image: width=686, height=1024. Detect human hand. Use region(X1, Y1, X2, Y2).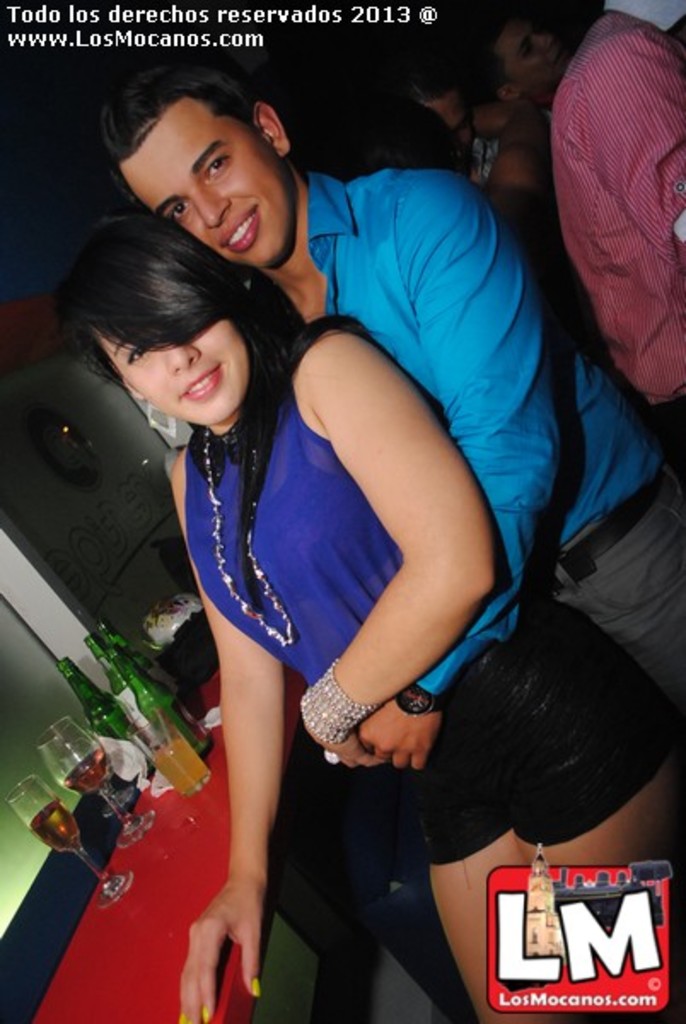
region(358, 695, 447, 775).
